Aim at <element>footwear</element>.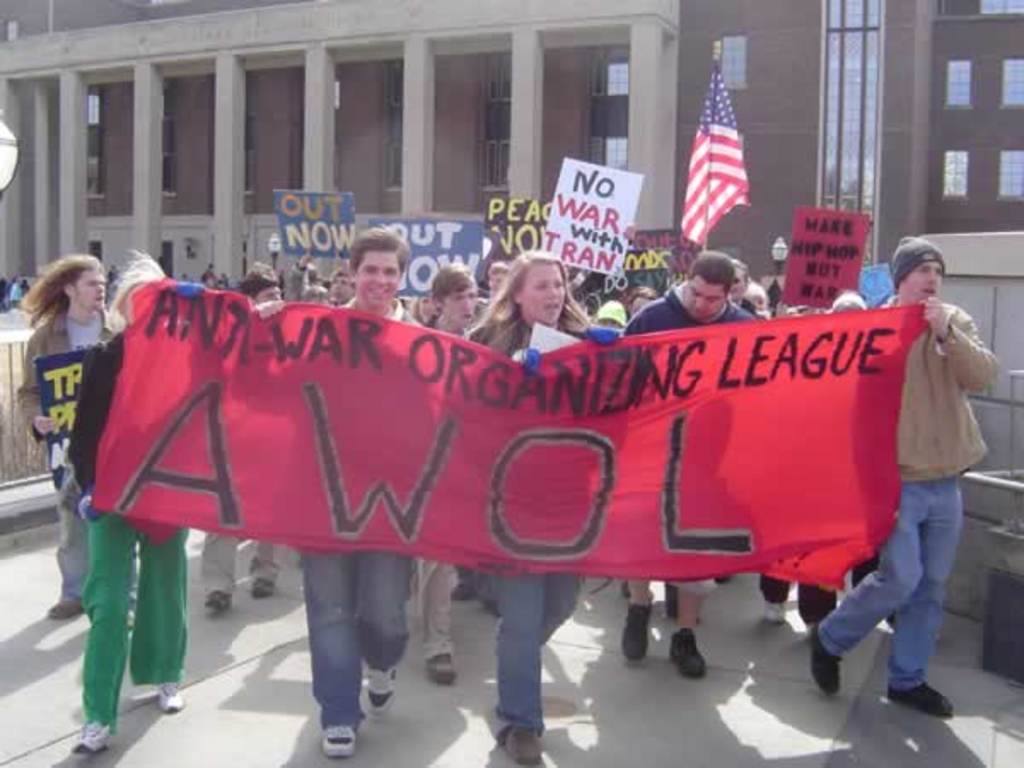
Aimed at bbox=[449, 580, 469, 602].
